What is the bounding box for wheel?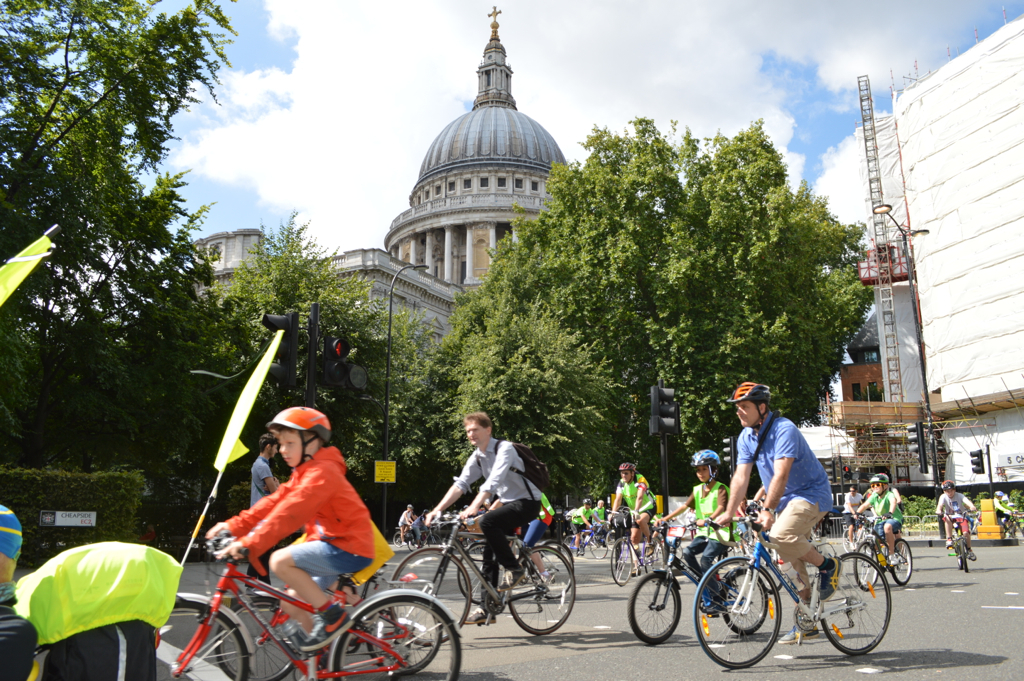
142/594/243/680.
